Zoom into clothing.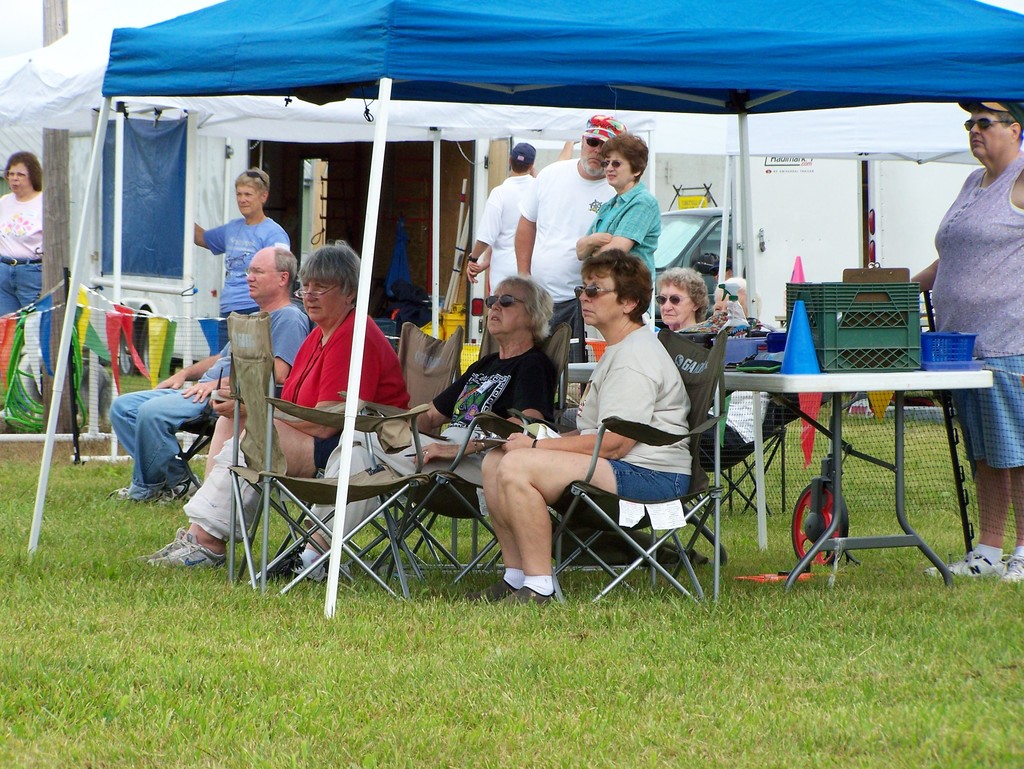
Zoom target: (543,326,688,506).
